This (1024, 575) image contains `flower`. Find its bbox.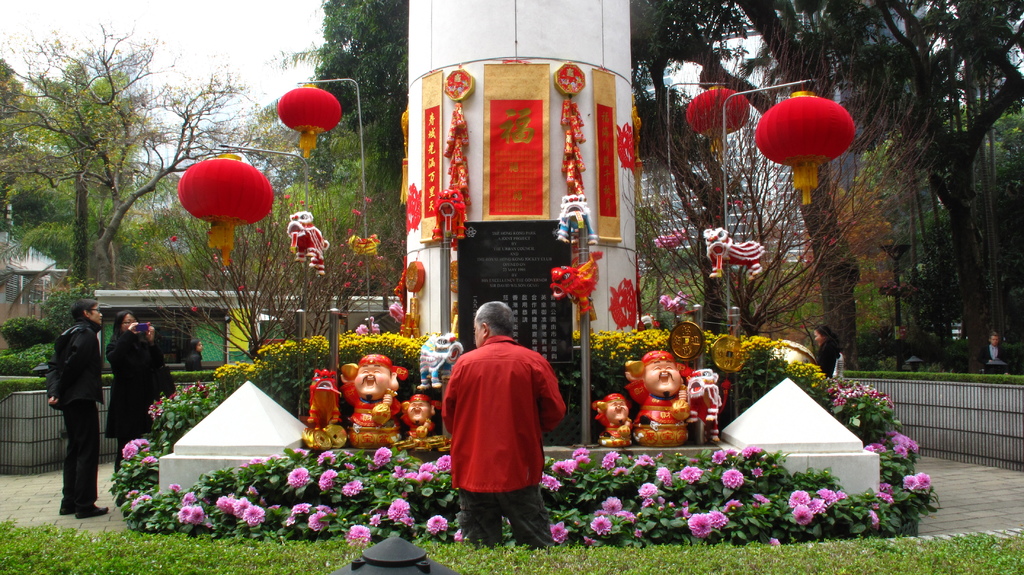
left=179, top=508, right=193, bottom=520.
